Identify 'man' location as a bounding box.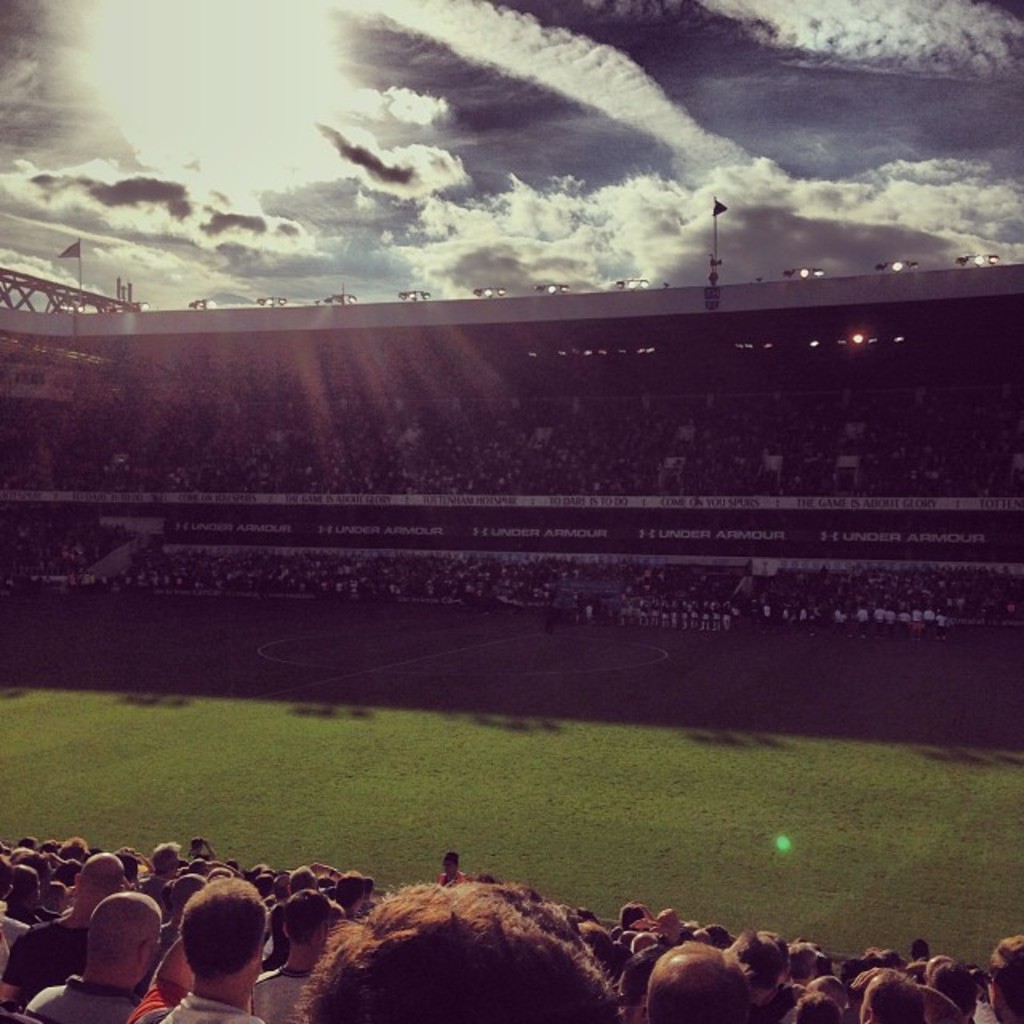
(899,608,910,627).
